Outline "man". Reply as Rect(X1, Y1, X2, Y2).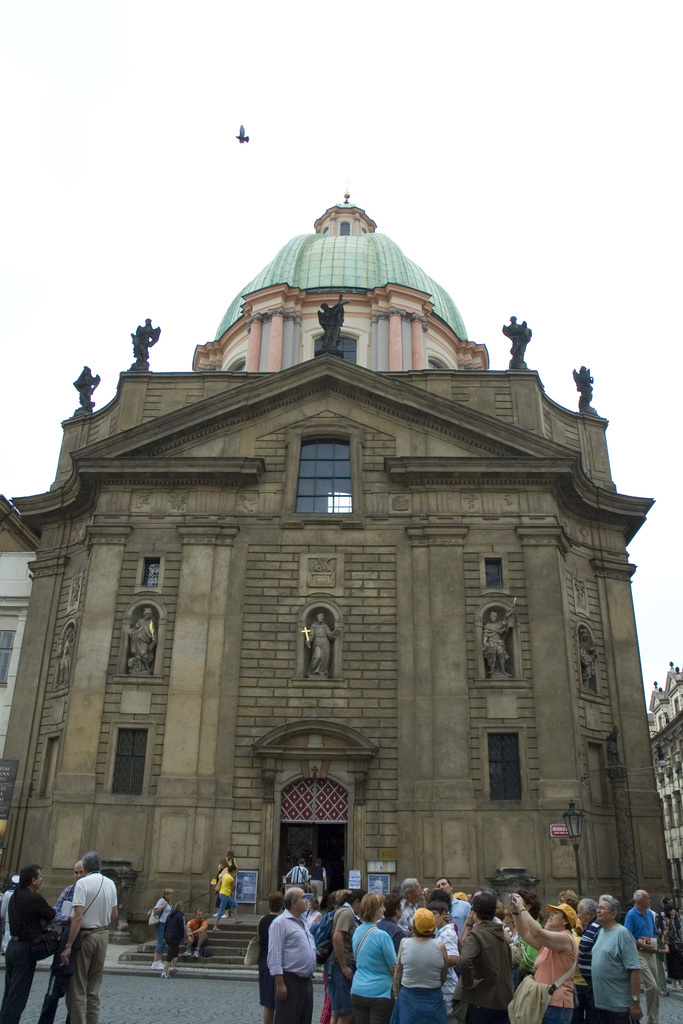
Rect(436, 877, 475, 927).
